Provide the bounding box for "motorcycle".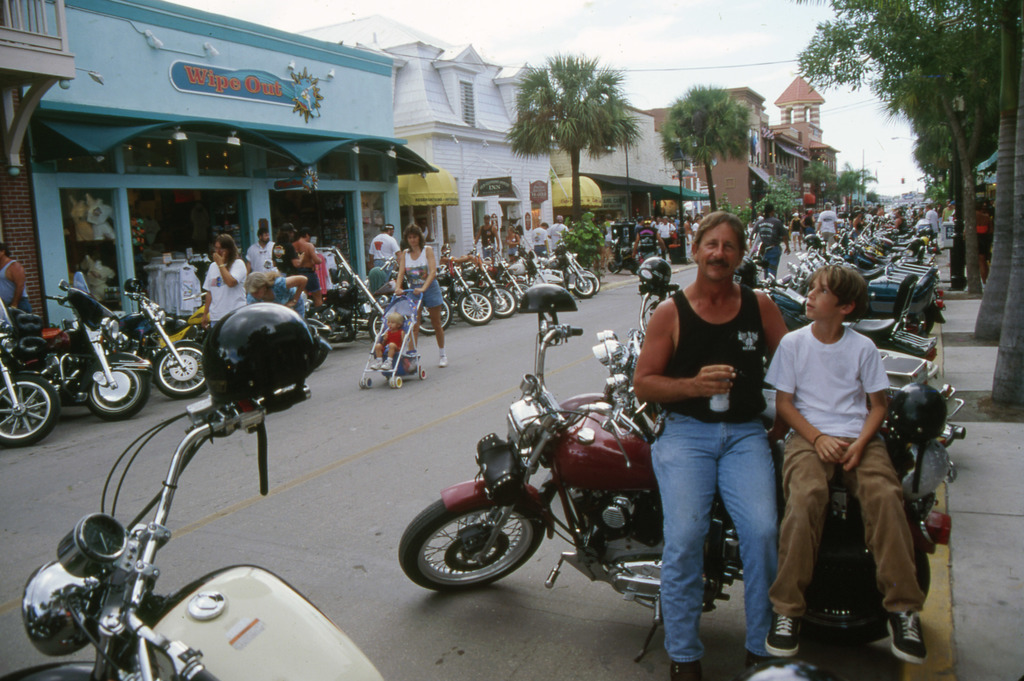
{"left": 158, "top": 287, "right": 215, "bottom": 348}.
